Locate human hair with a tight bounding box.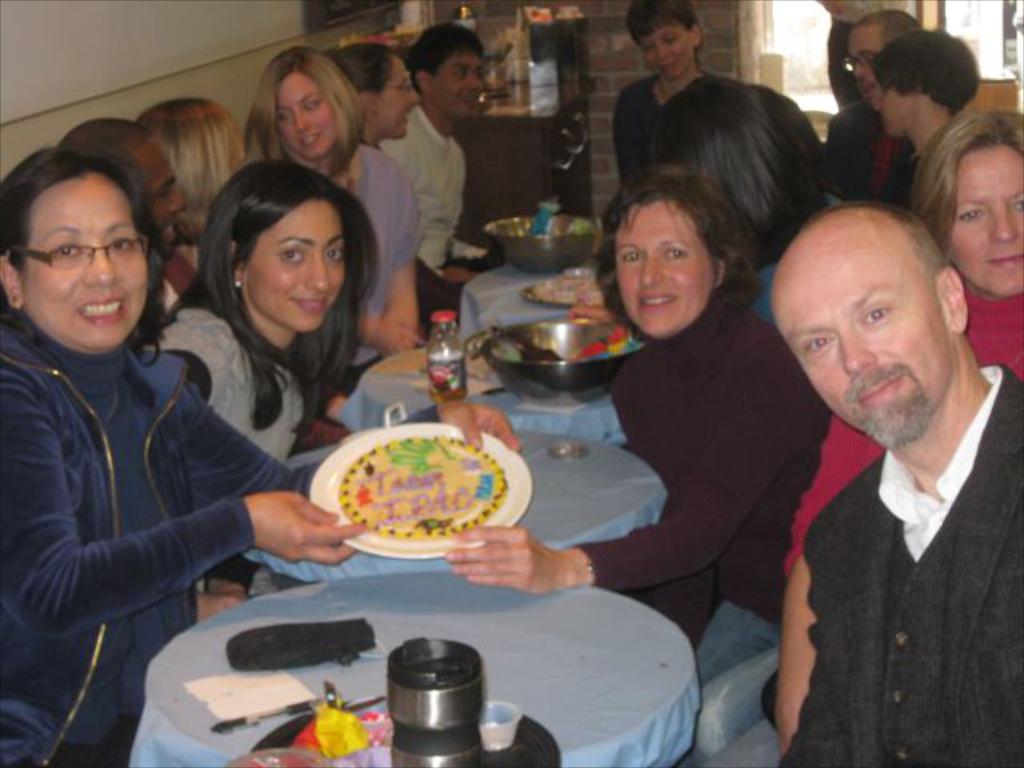
138,94,253,219.
